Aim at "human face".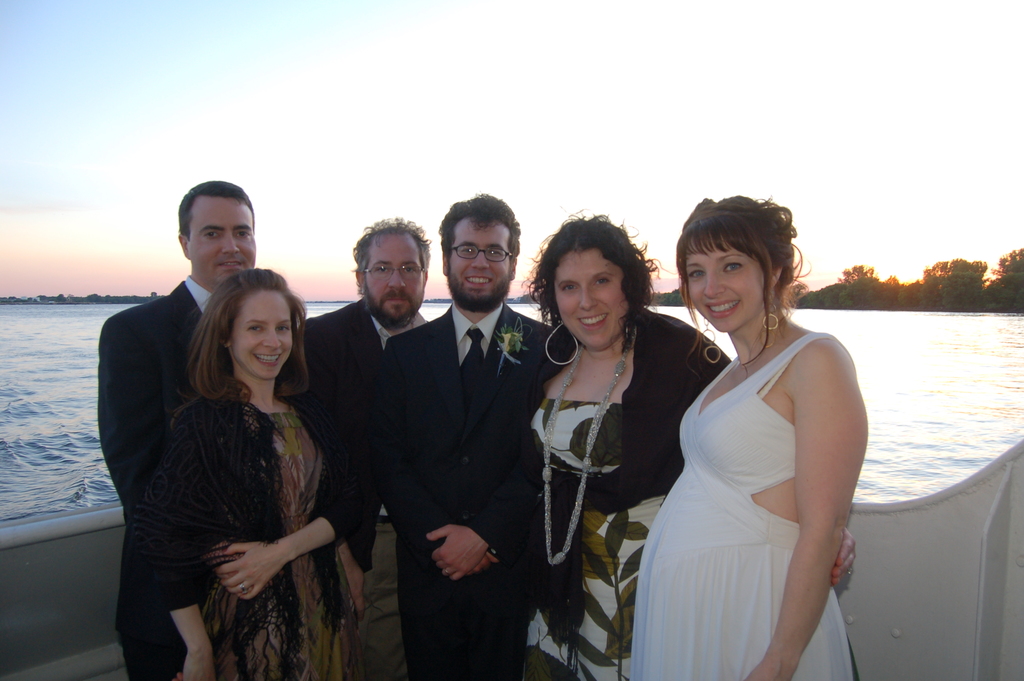
Aimed at {"left": 445, "top": 218, "right": 510, "bottom": 303}.
